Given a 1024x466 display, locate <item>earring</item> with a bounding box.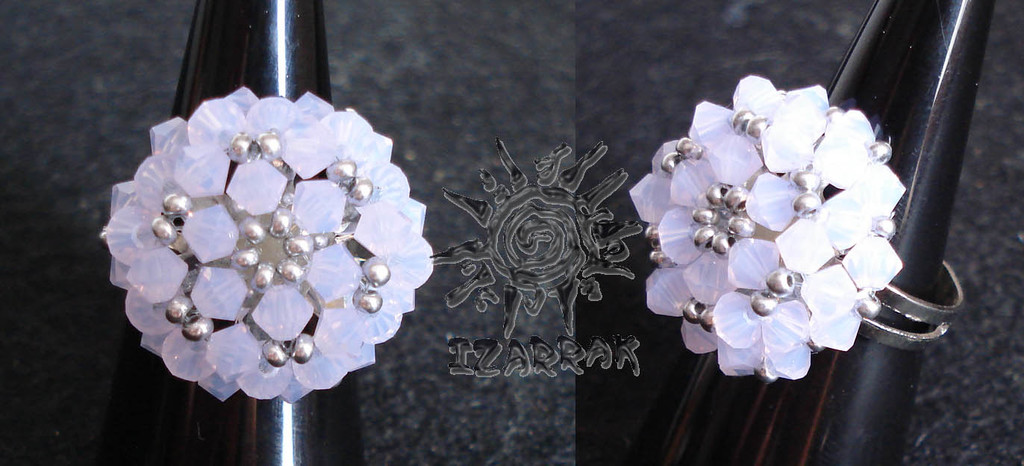
Located: <box>96,85,425,411</box>.
